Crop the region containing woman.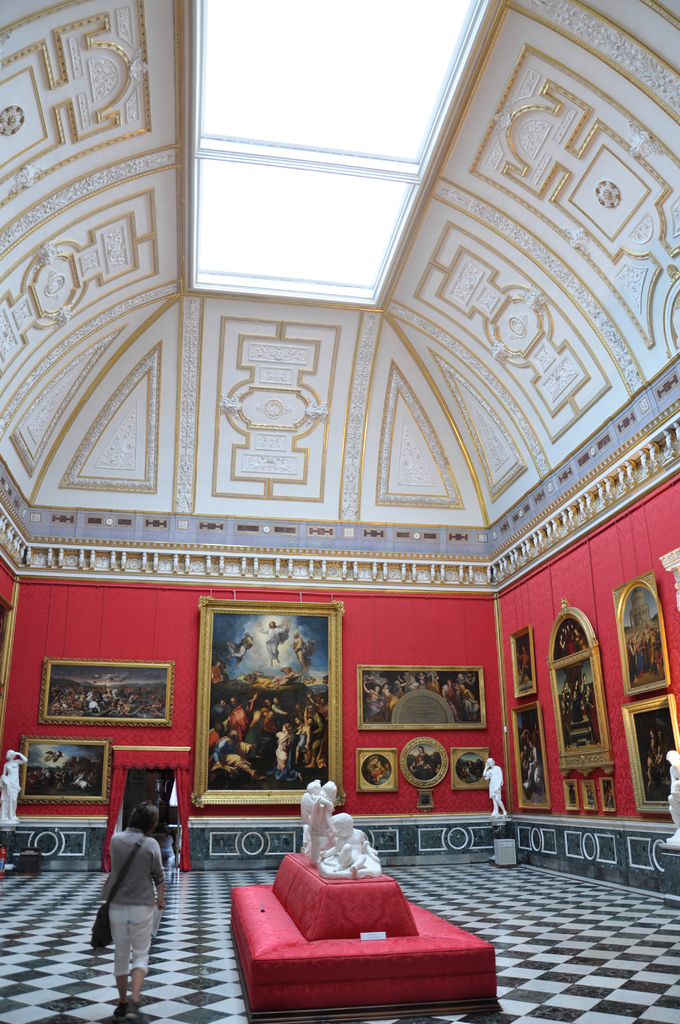
Crop region: <region>480, 755, 508, 817</region>.
